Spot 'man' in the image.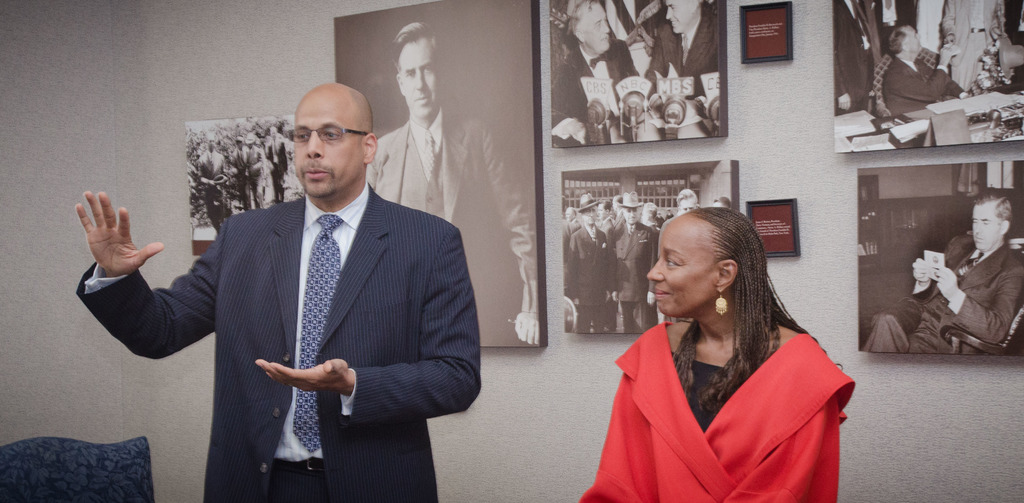
'man' found at 880/25/964/111.
